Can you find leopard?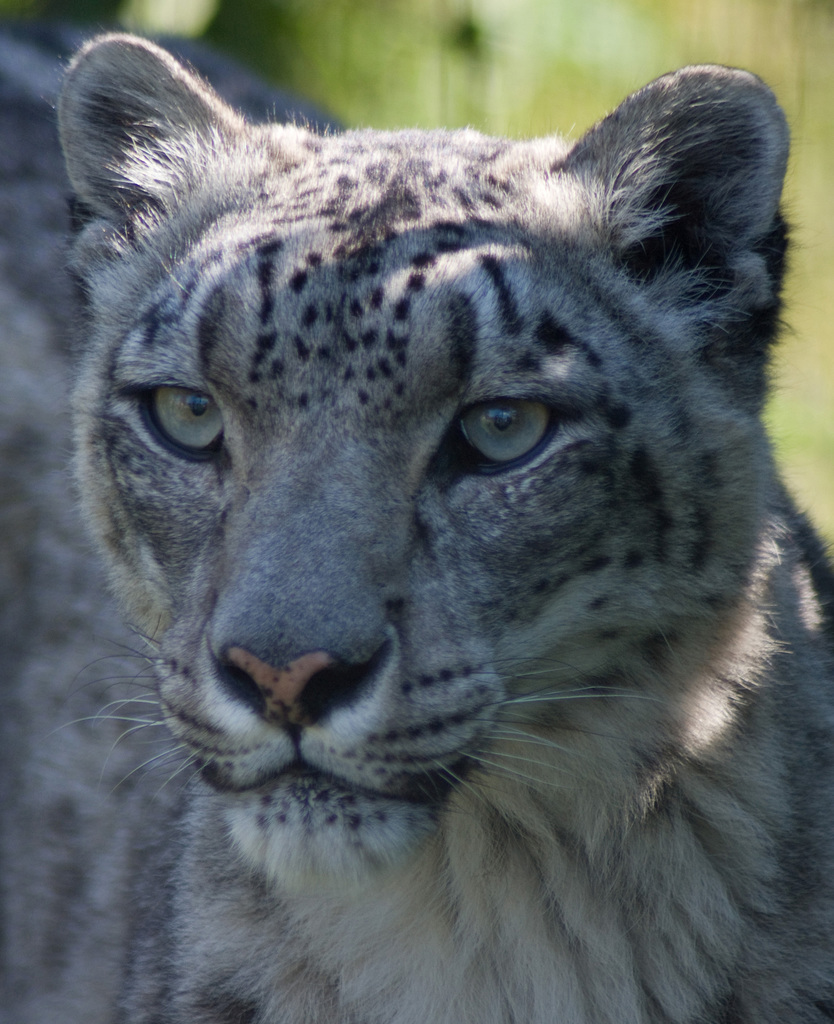
Yes, bounding box: <bbox>0, 32, 833, 1023</bbox>.
